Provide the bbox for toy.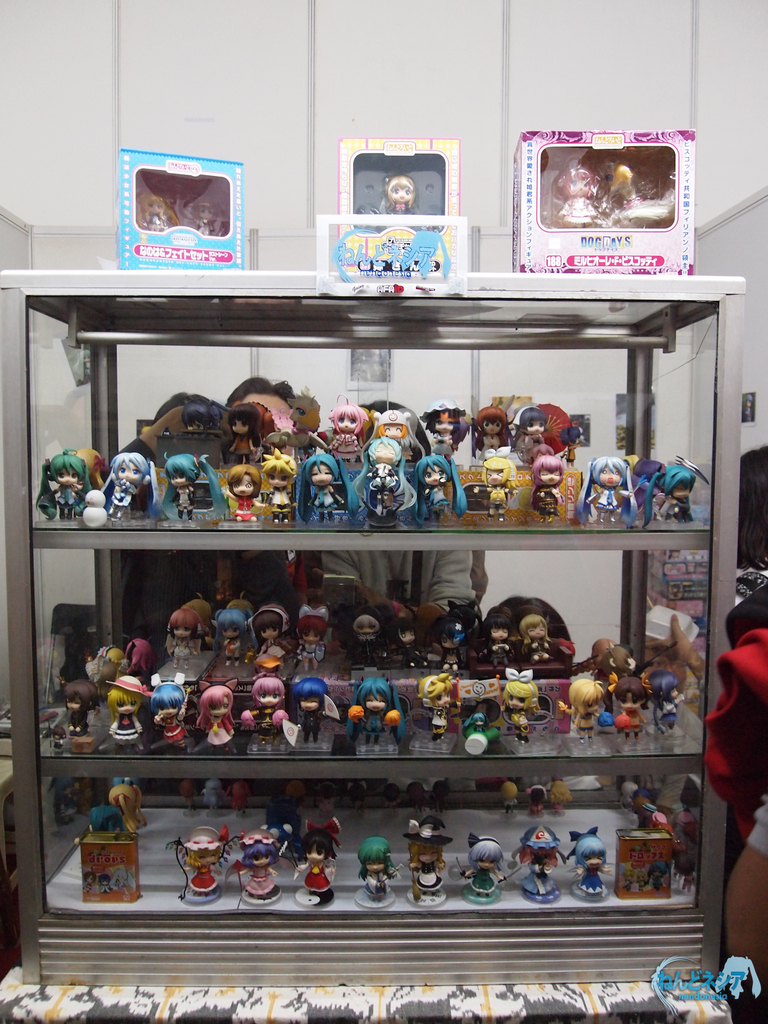
locate(85, 801, 129, 839).
